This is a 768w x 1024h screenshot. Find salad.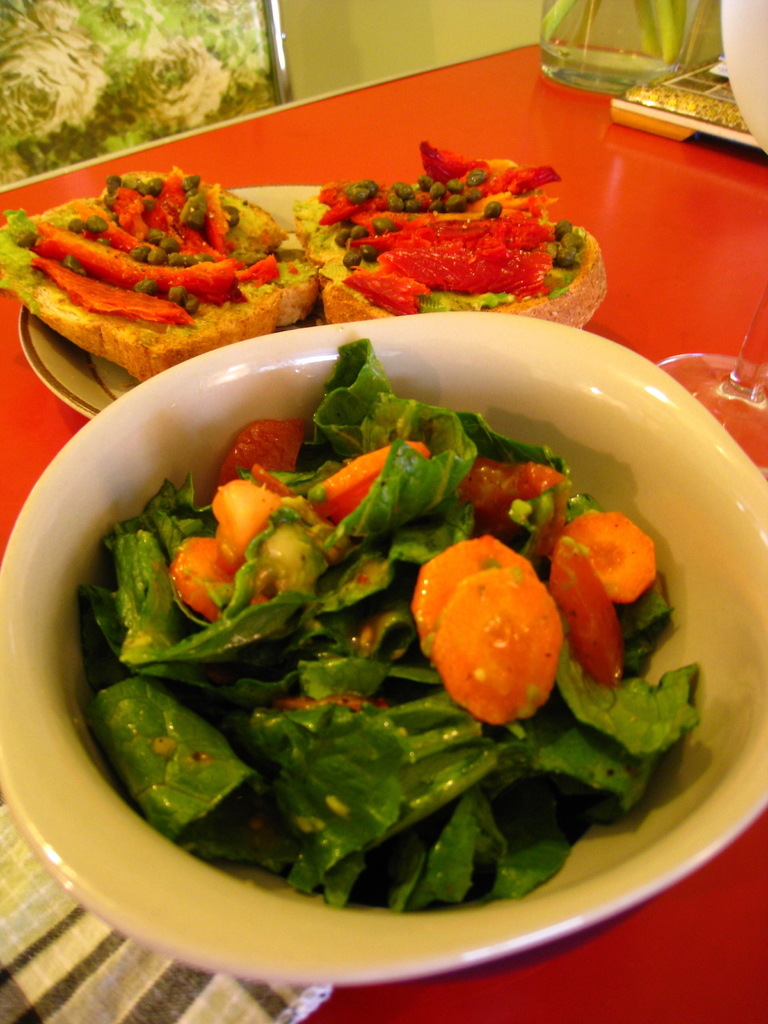
Bounding box: detection(68, 323, 721, 925).
